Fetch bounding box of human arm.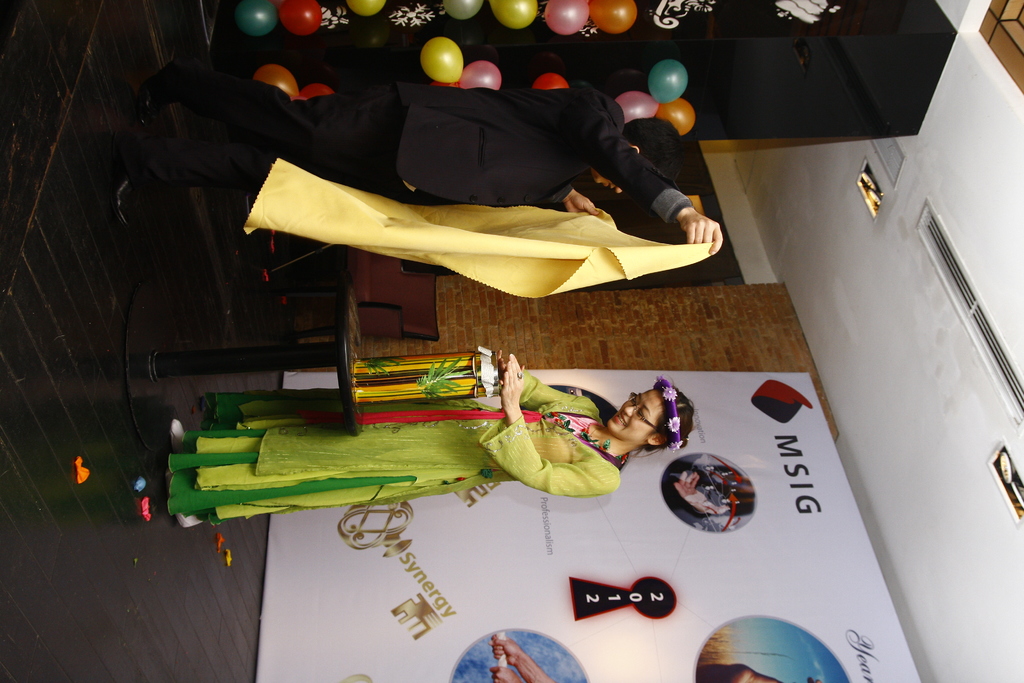
Bbox: (500, 356, 621, 500).
